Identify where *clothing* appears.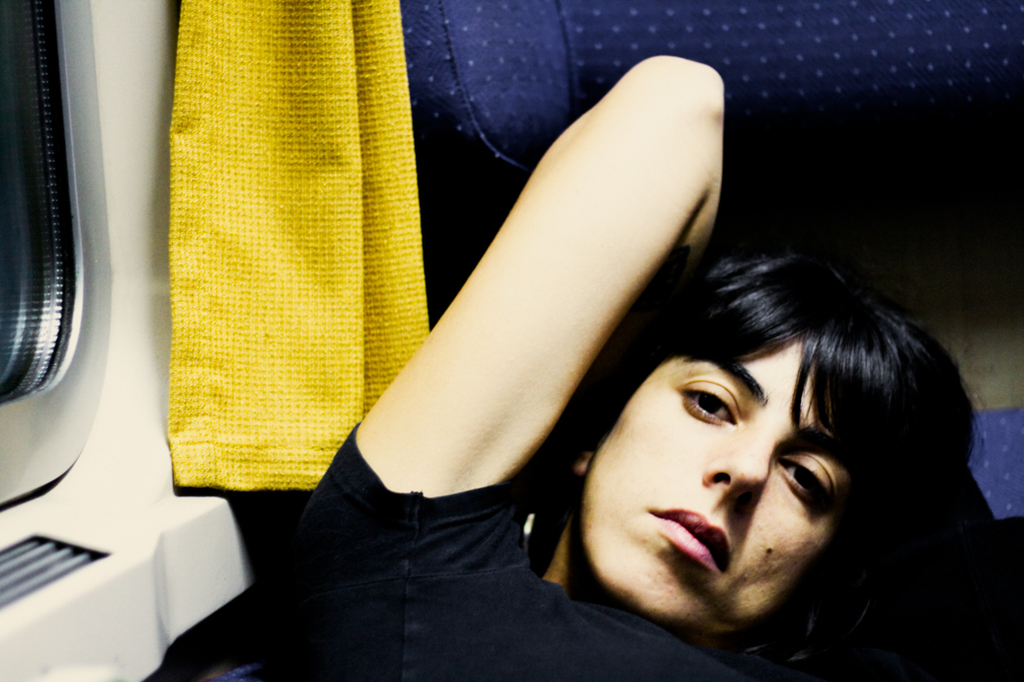
Appears at rect(154, 433, 751, 681).
